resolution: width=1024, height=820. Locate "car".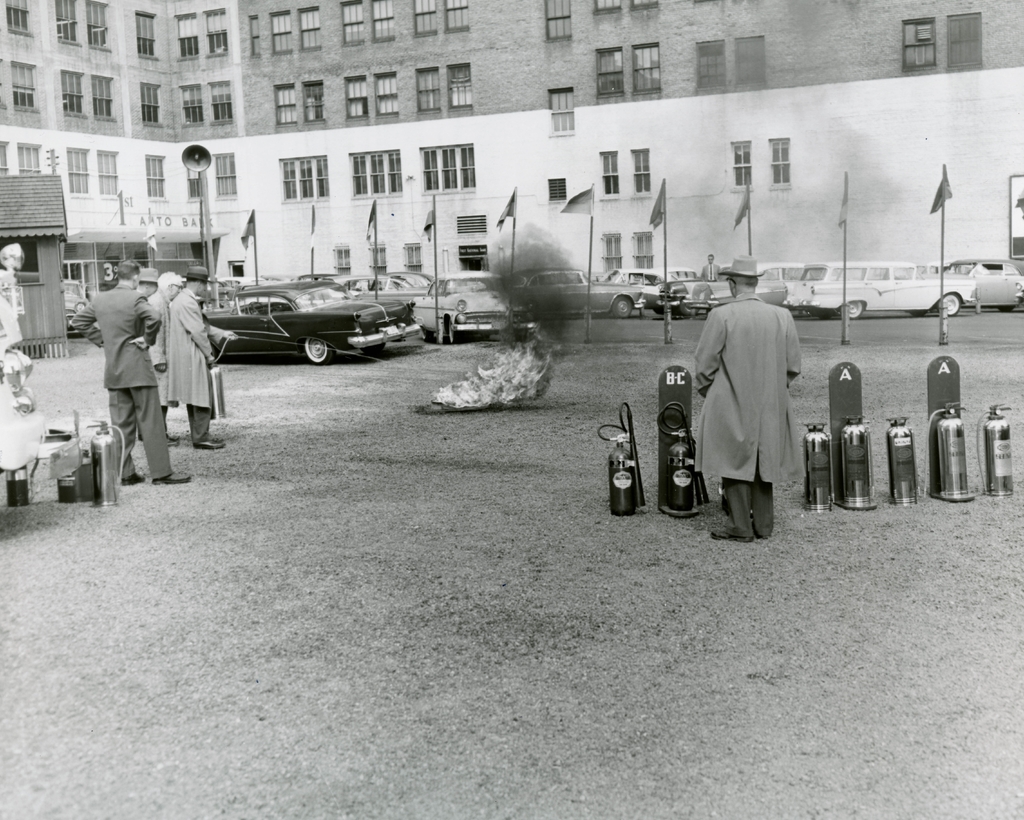
select_region(954, 258, 1023, 309).
